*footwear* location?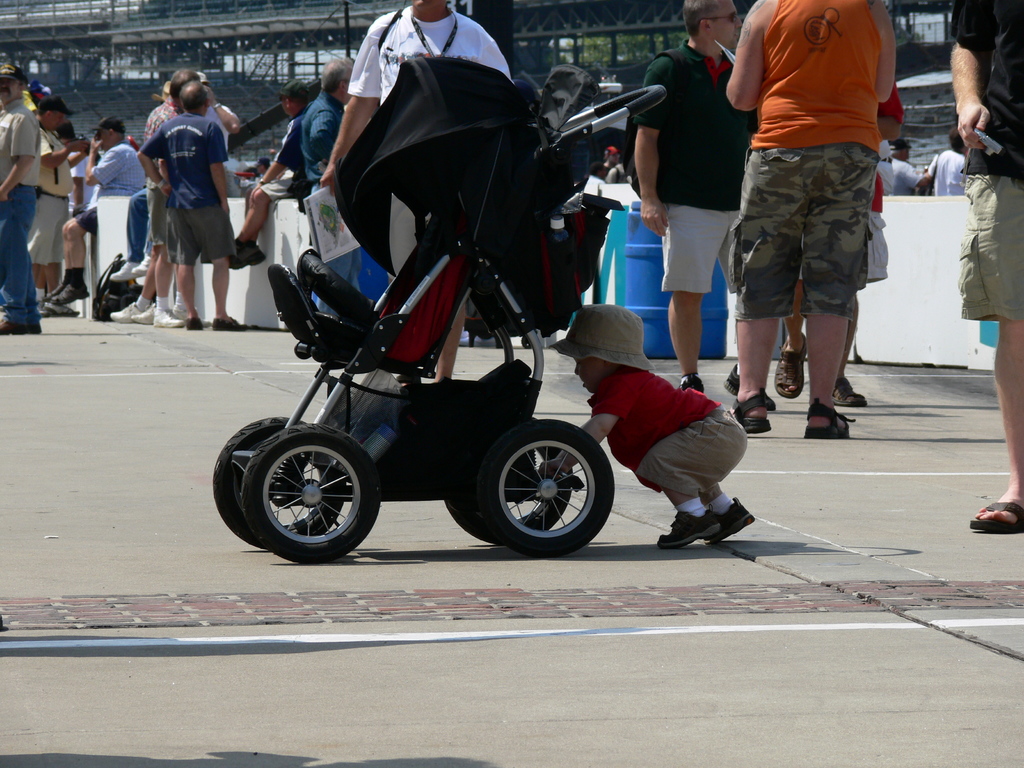
[131, 304, 164, 324]
